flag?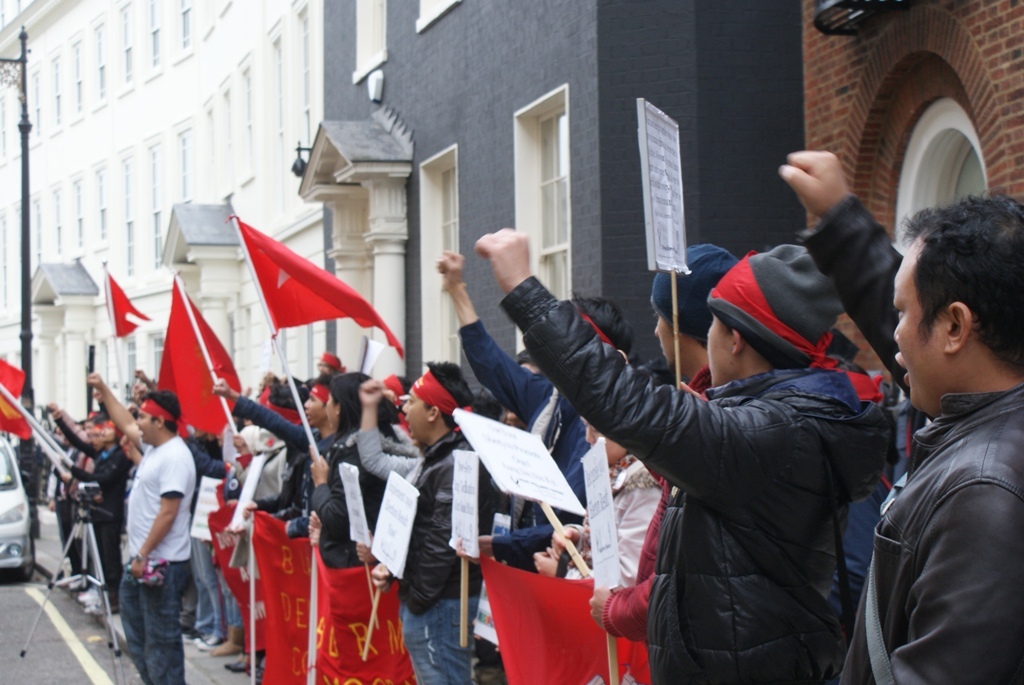
x1=466, y1=546, x2=658, y2=684
